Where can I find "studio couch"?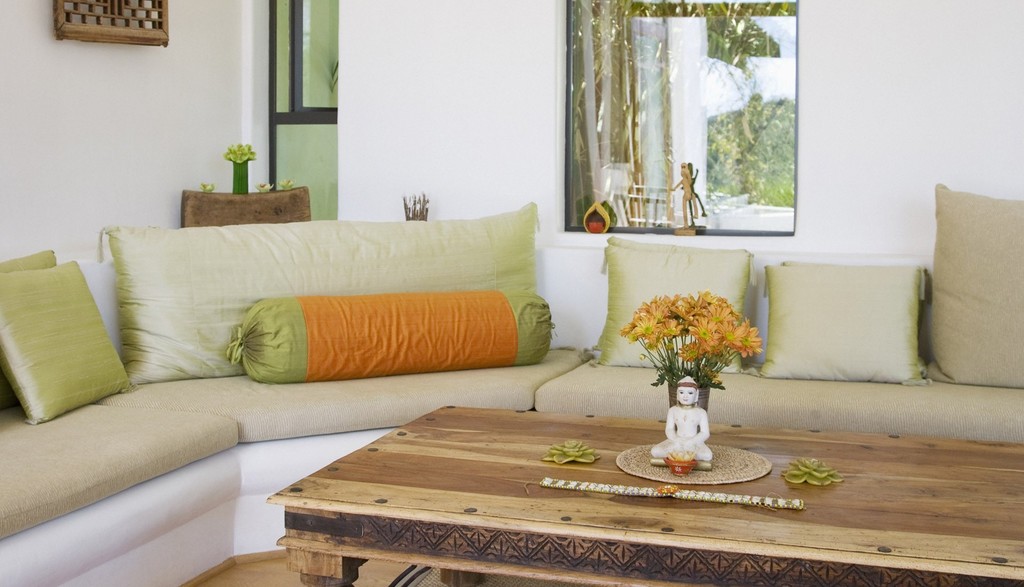
You can find it at crop(0, 183, 1023, 580).
